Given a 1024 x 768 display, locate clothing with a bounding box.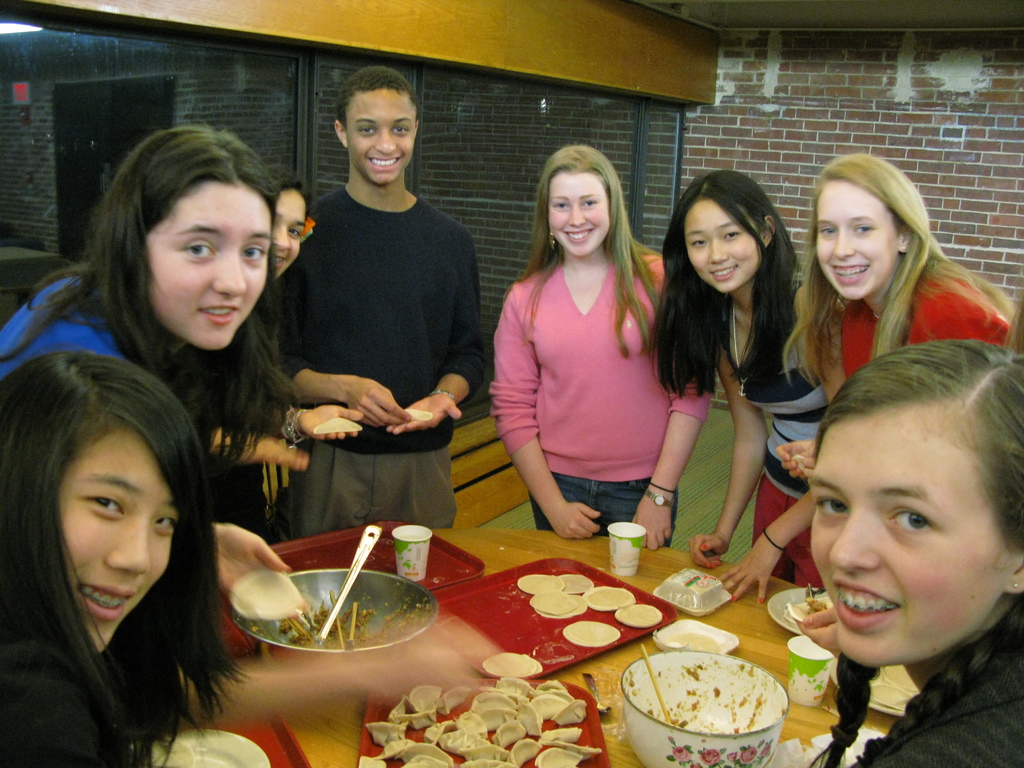
Located: bbox=(856, 659, 1023, 767).
